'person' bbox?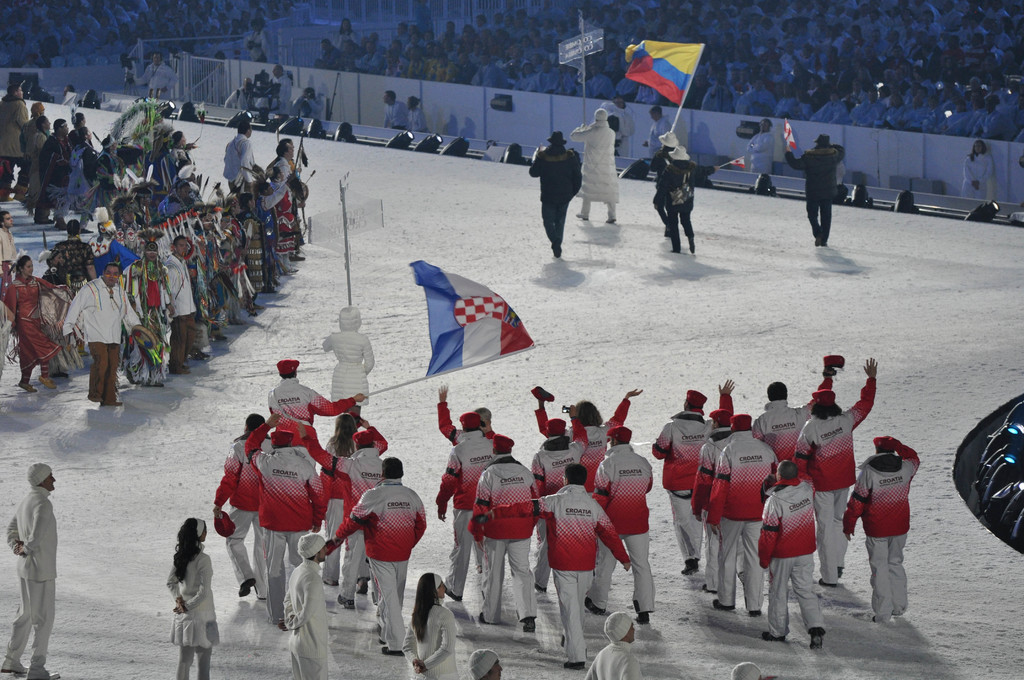
<bbox>404, 569, 453, 679</bbox>
